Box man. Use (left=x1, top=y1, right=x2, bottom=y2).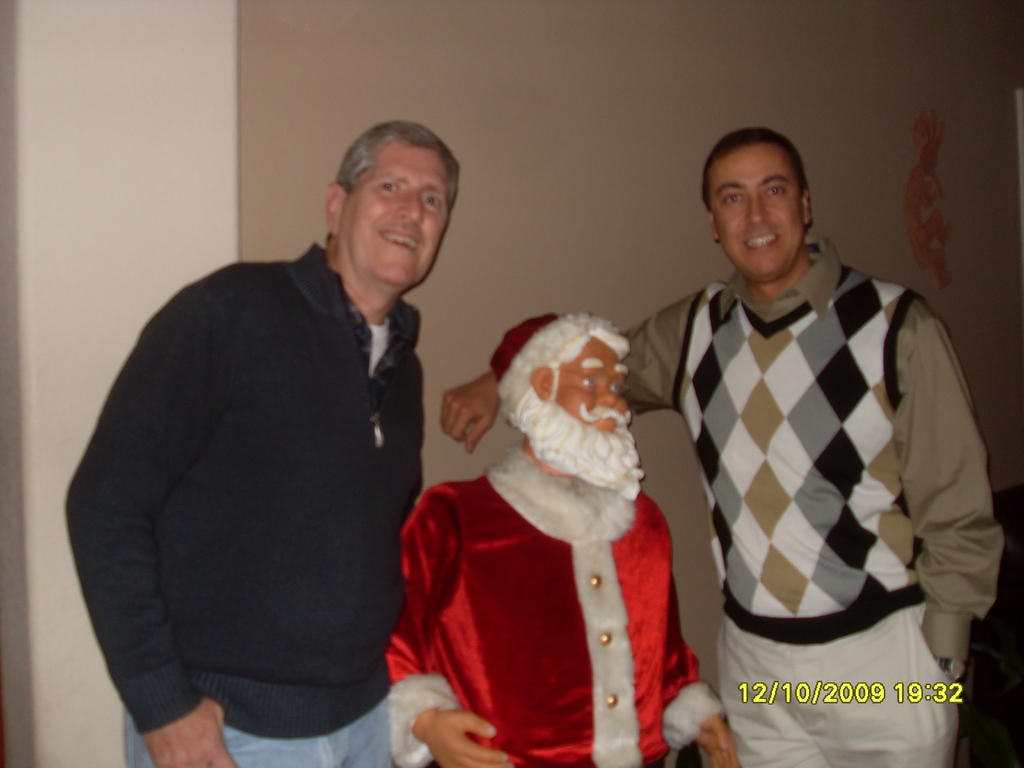
(left=81, top=113, right=511, bottom=744).
